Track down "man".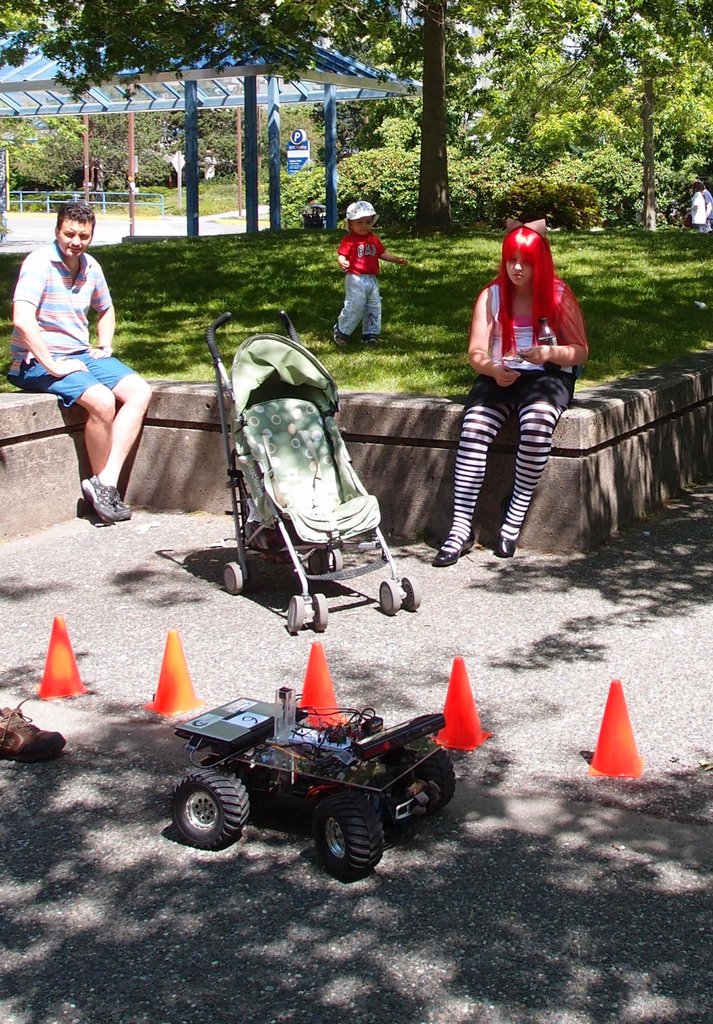
Tracked to select_region(21, 216, 154, 522).
